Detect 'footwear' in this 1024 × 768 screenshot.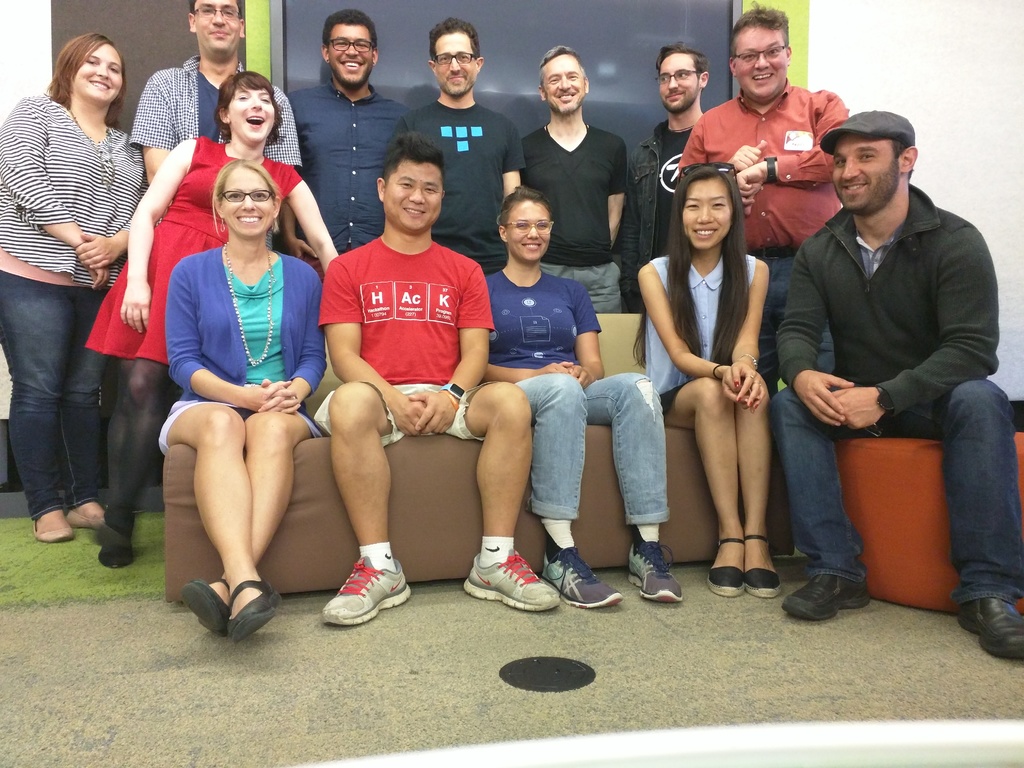
Detection: select_region(955, 597, 1023, 662).
